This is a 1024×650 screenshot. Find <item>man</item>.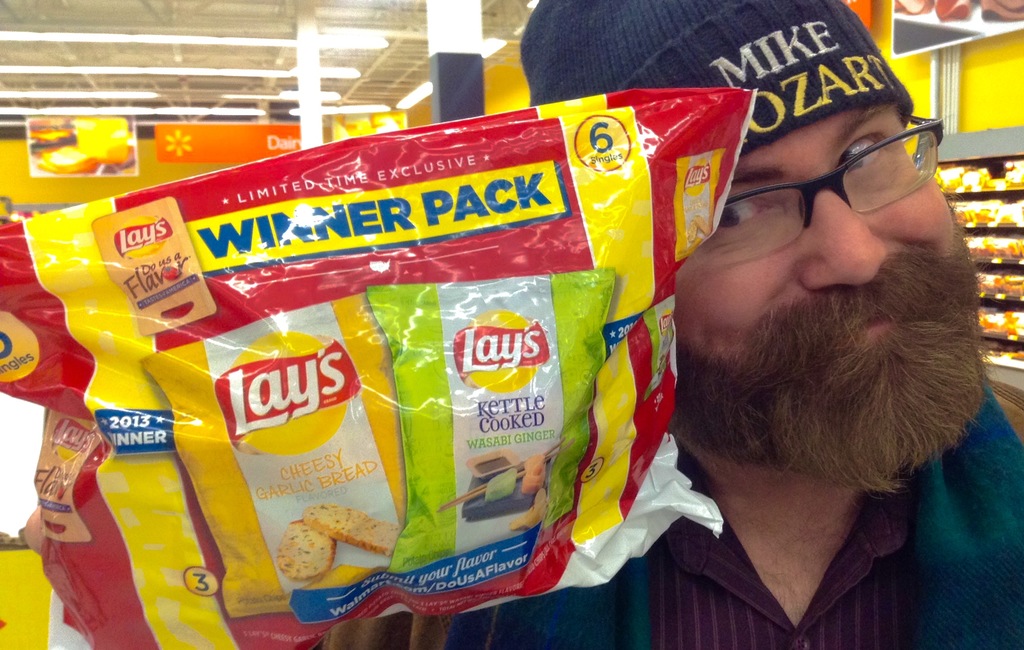
Bounding box: x1=333 y1=0 x2=1023 y2=649.
